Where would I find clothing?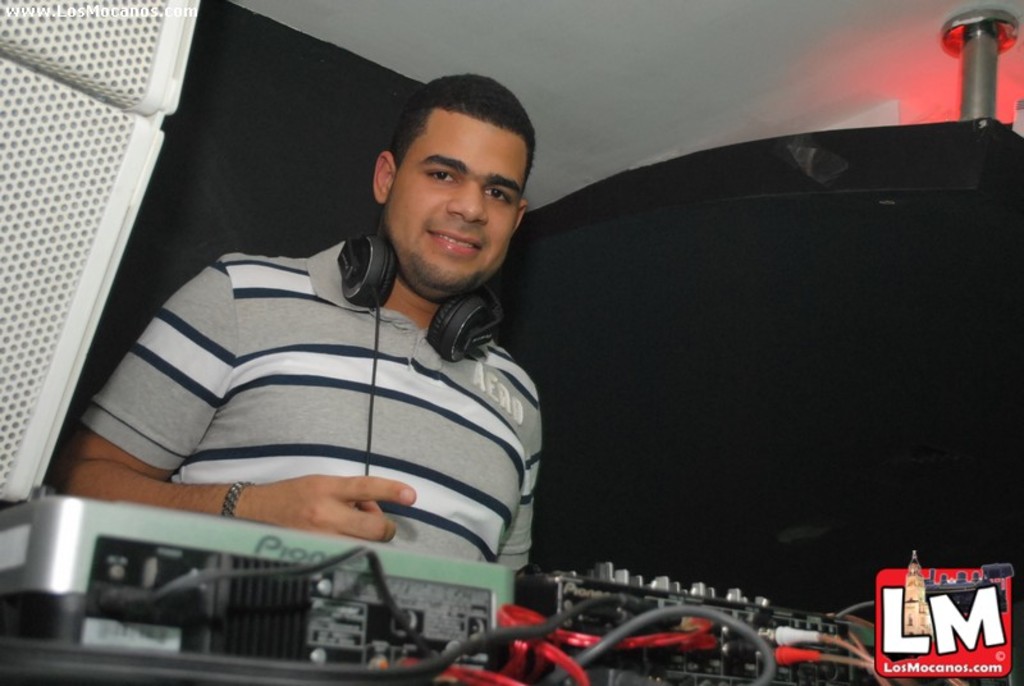
At 73:202:584:578.
